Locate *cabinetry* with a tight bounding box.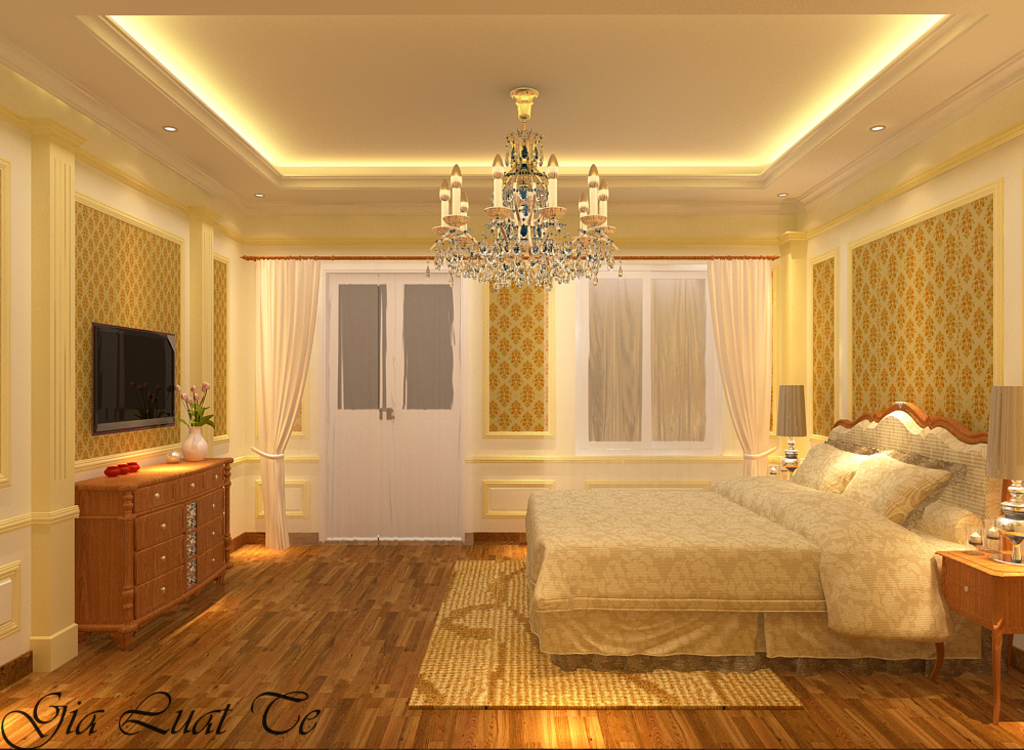
region(62, 431, 233, 622).
